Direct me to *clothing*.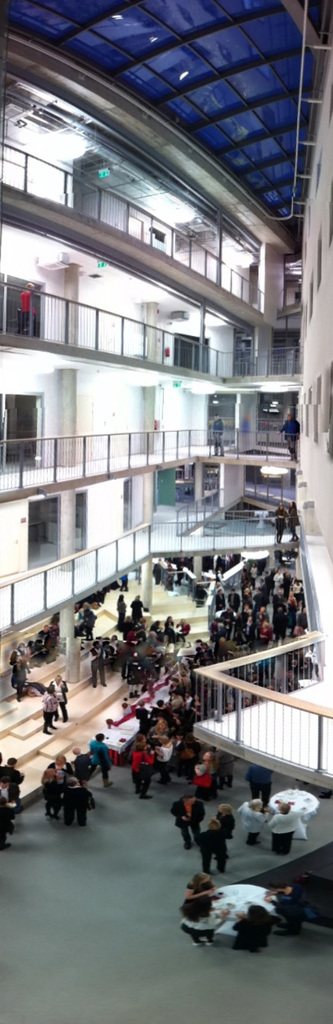
Direction: {"left": 43, "top": 692, "right": 59, "bottom": 727}.
